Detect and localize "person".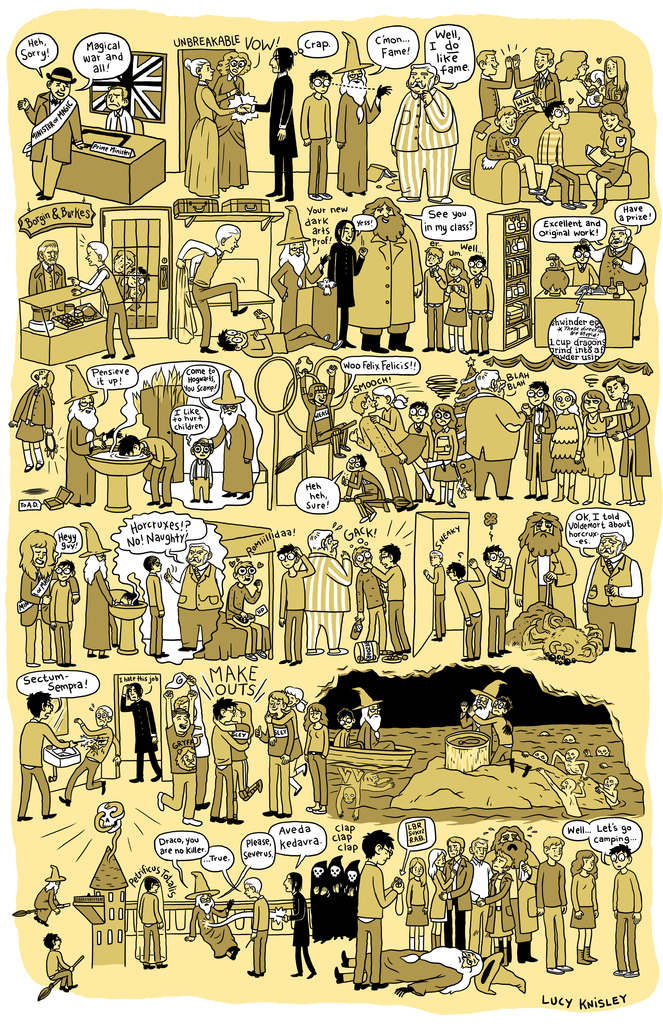
Localized at <bbox>279, 874, 316, 977</bbox>.
